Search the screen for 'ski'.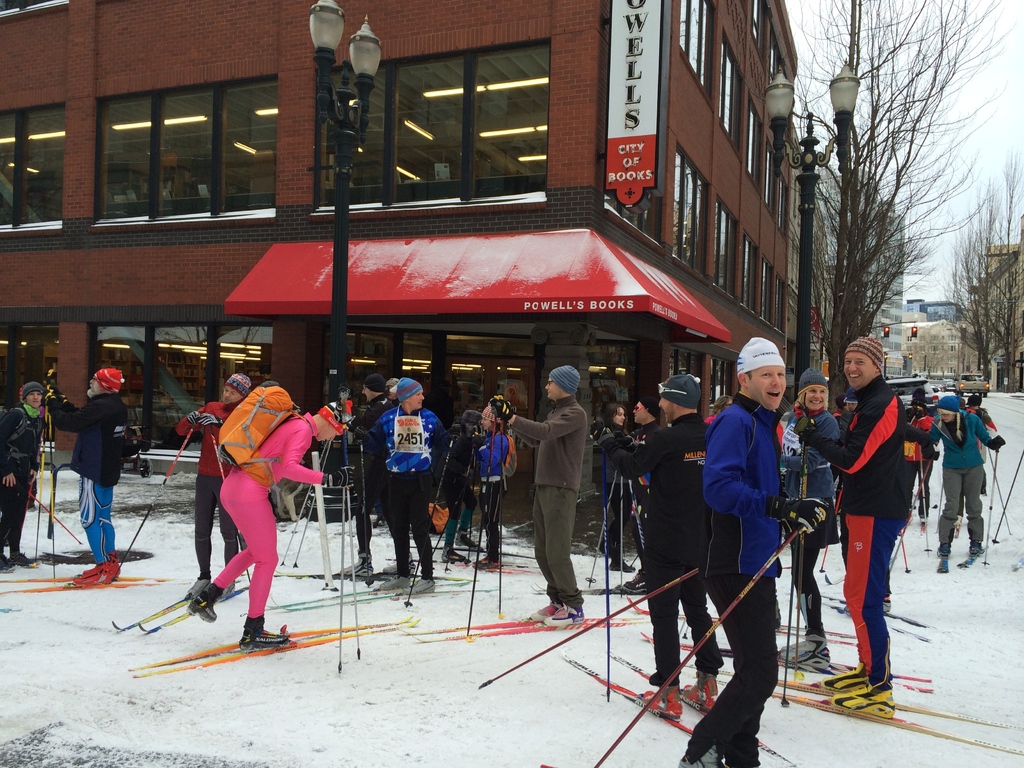
Found at 713, 678, 1023, 755.
